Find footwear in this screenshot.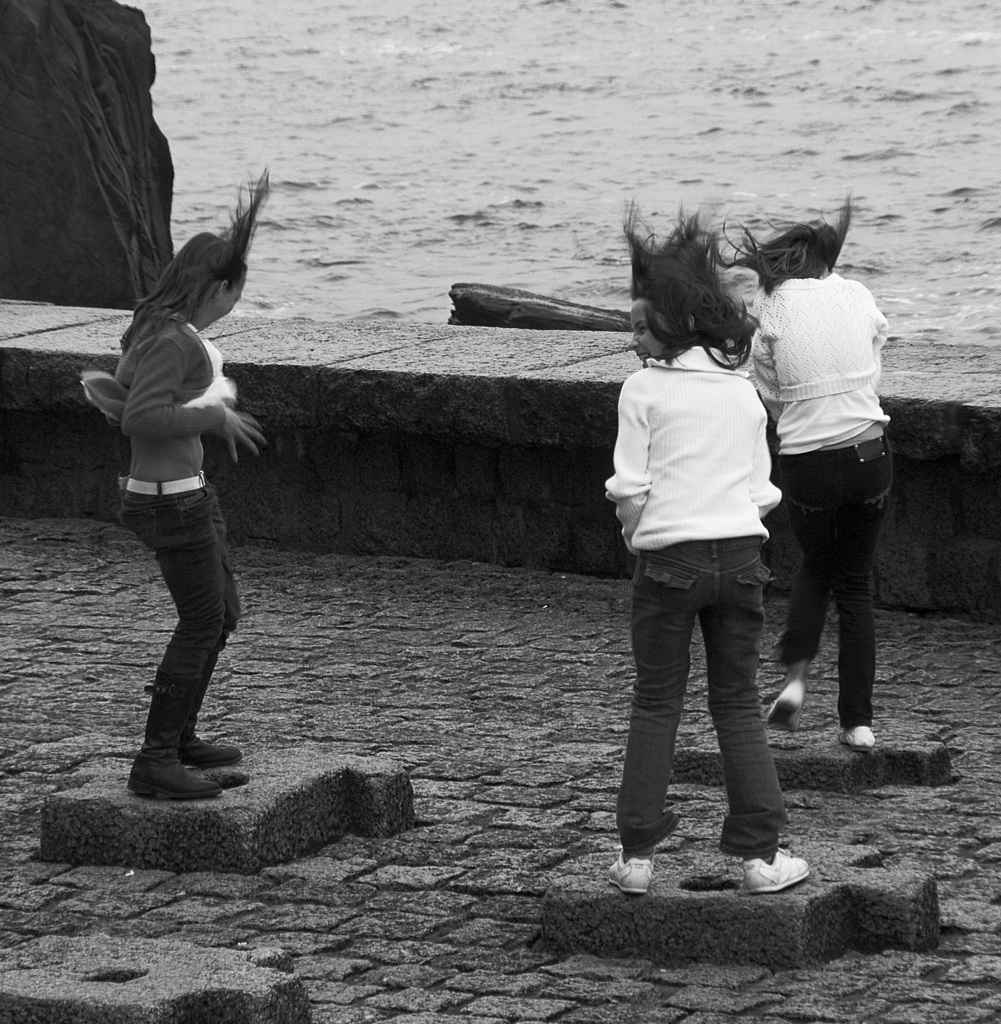
The bounding box for footwear is 182,743,245,764.
